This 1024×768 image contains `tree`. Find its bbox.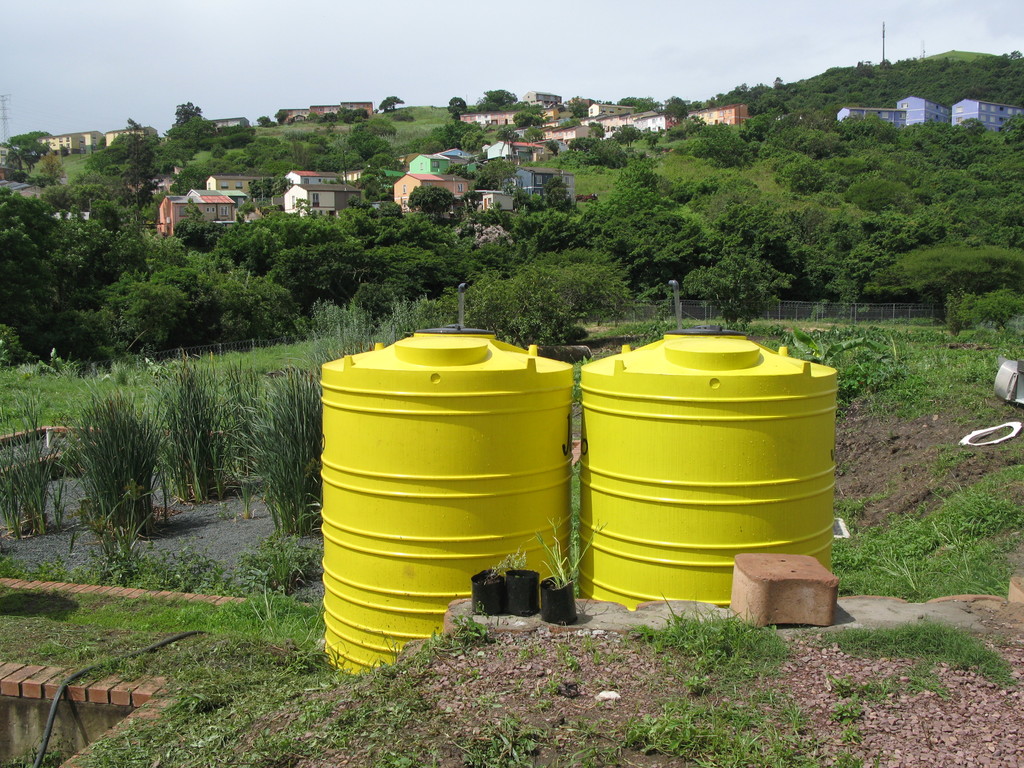
crop(568, 98, 596, 116).
